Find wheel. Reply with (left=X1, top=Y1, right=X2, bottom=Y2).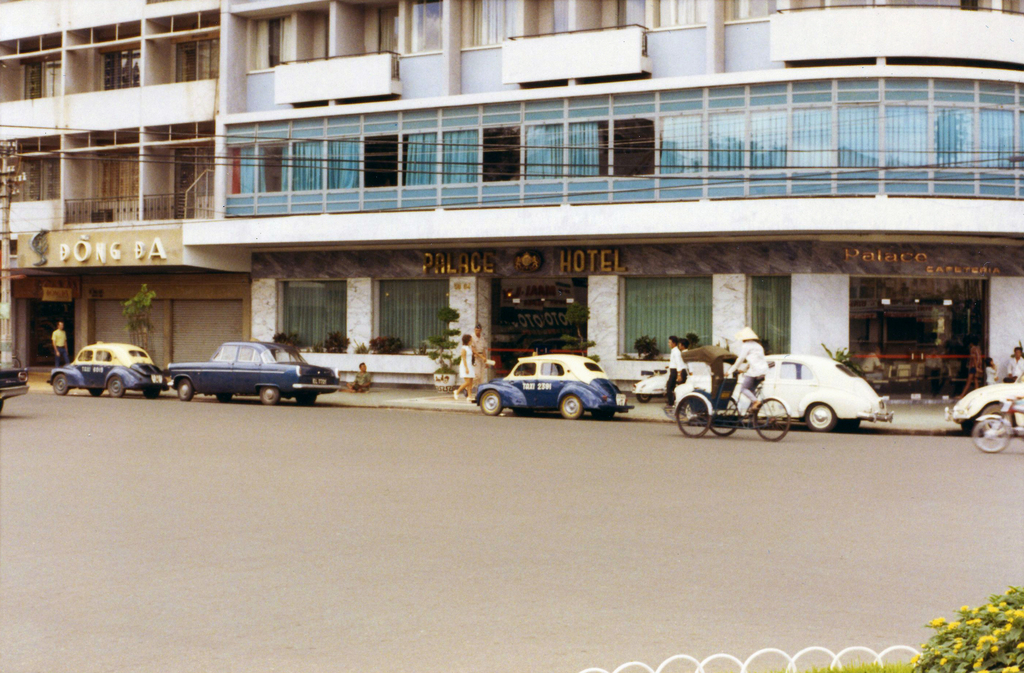
(left=480, top=390, right=501, bottom=415).
